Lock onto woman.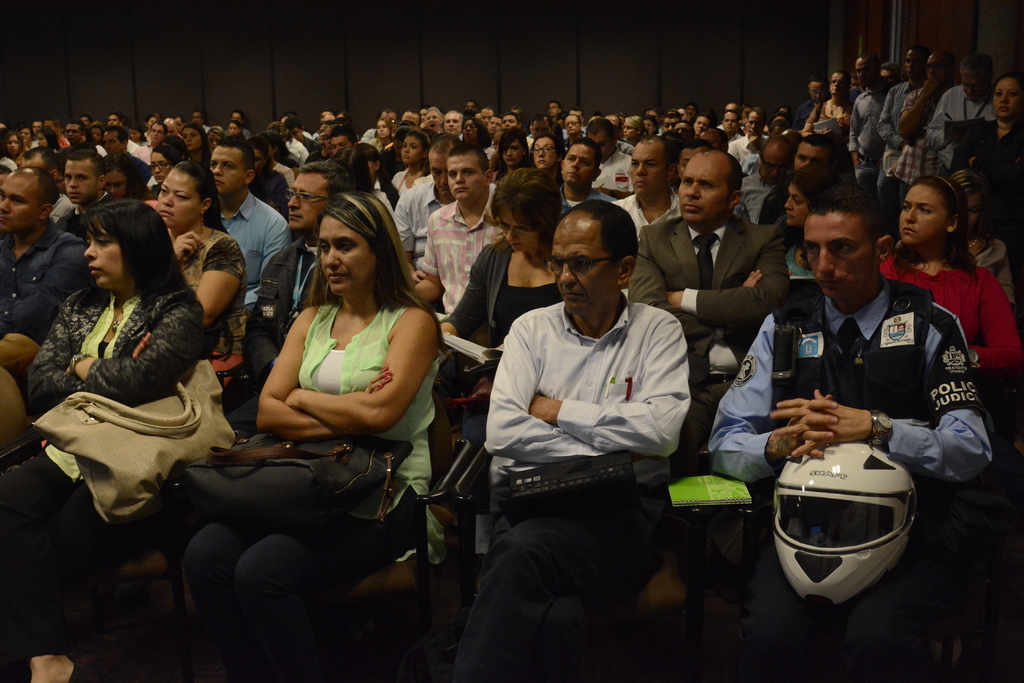
Locked: <bbox>526, 133, 554, 182</bbox>.
